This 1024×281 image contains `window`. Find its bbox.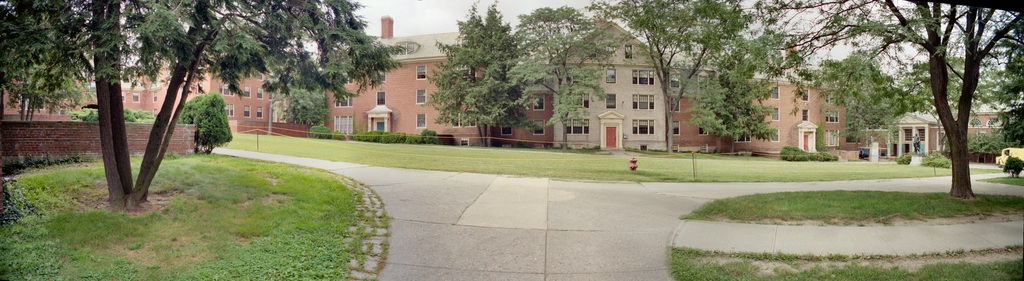
x1=259, y1=88, x2=266, y2=101.
